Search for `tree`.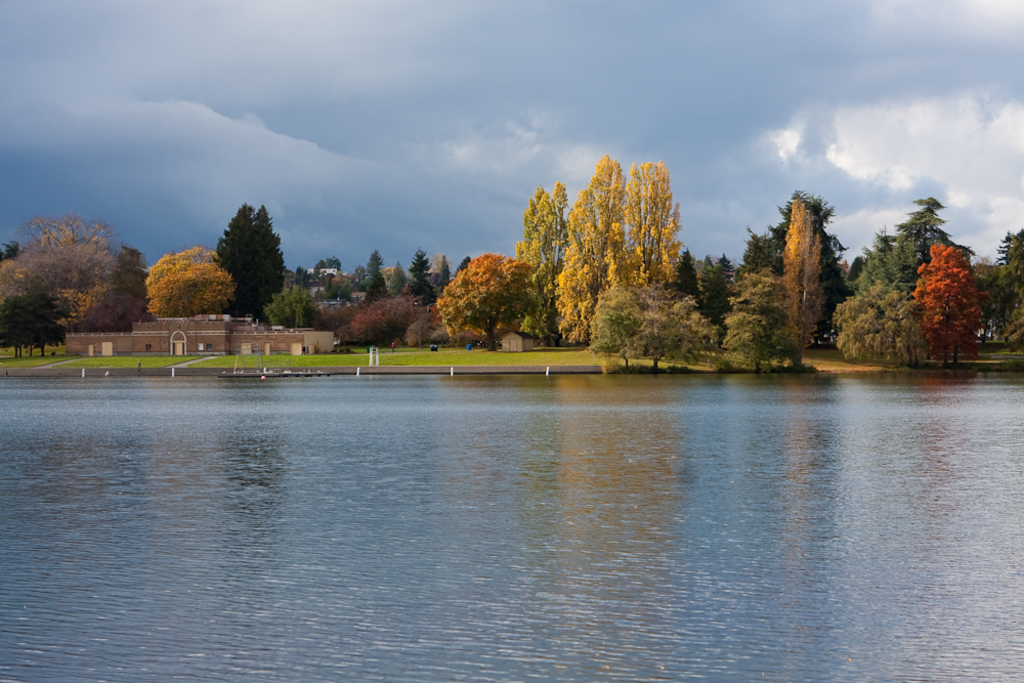
Found at <box>266,278,315,329</box>.
